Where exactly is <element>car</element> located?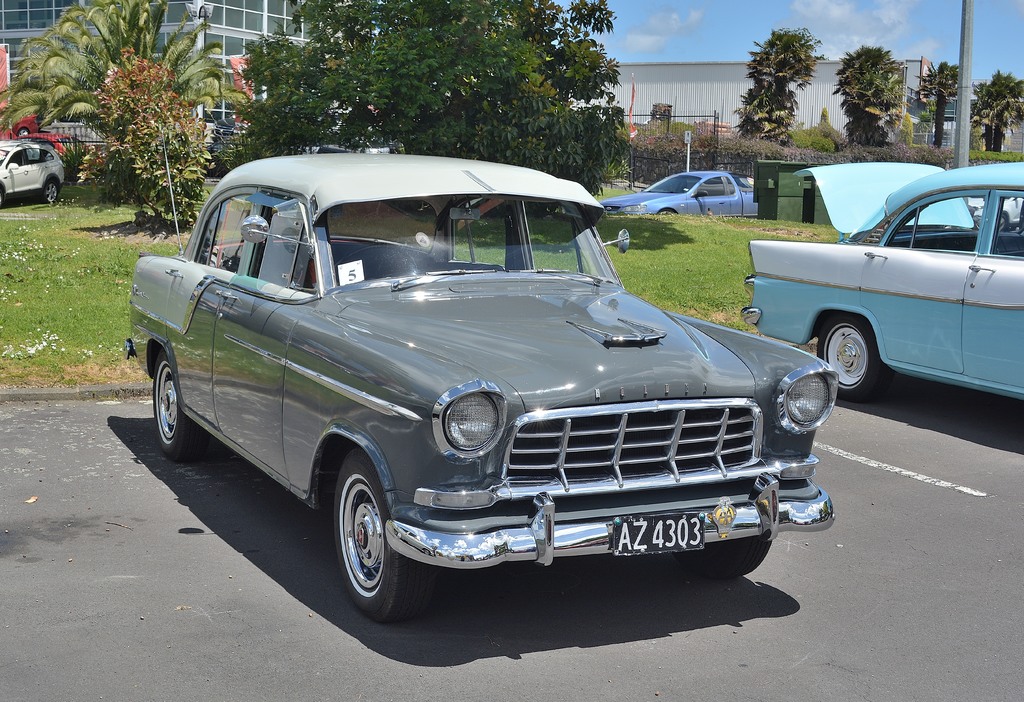
Its bounding box is pyautogui.locateOnScreen(2, 139, 68, 204).
